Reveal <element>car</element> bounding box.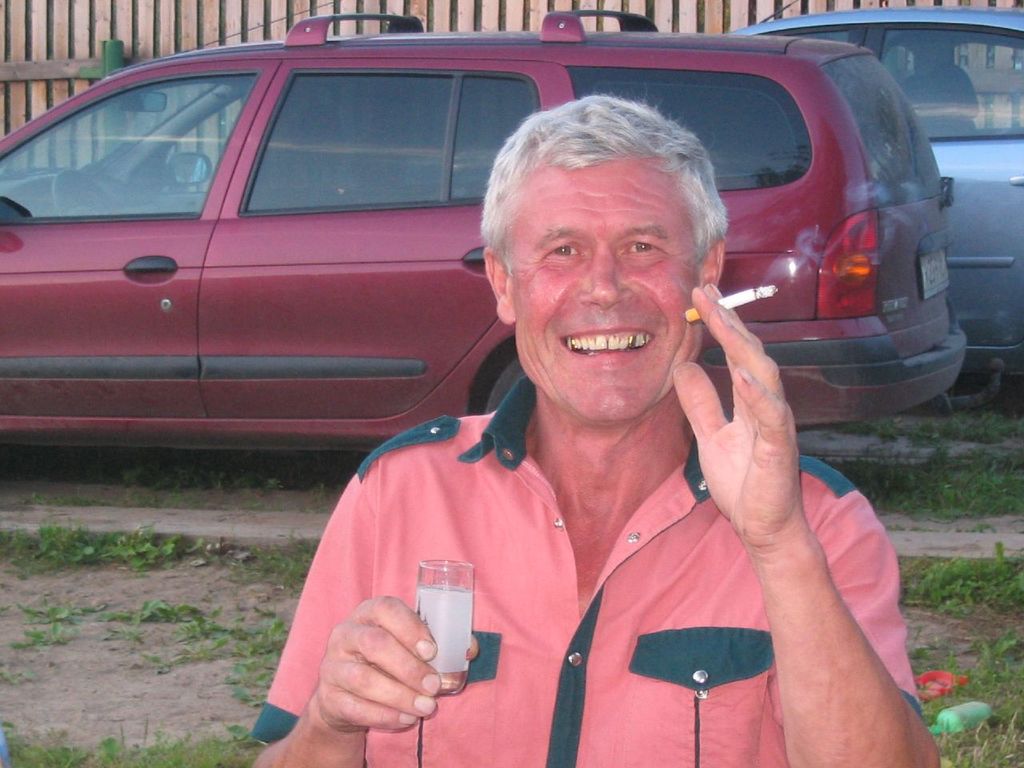
Revealed: (0, 11, 966, 454).
